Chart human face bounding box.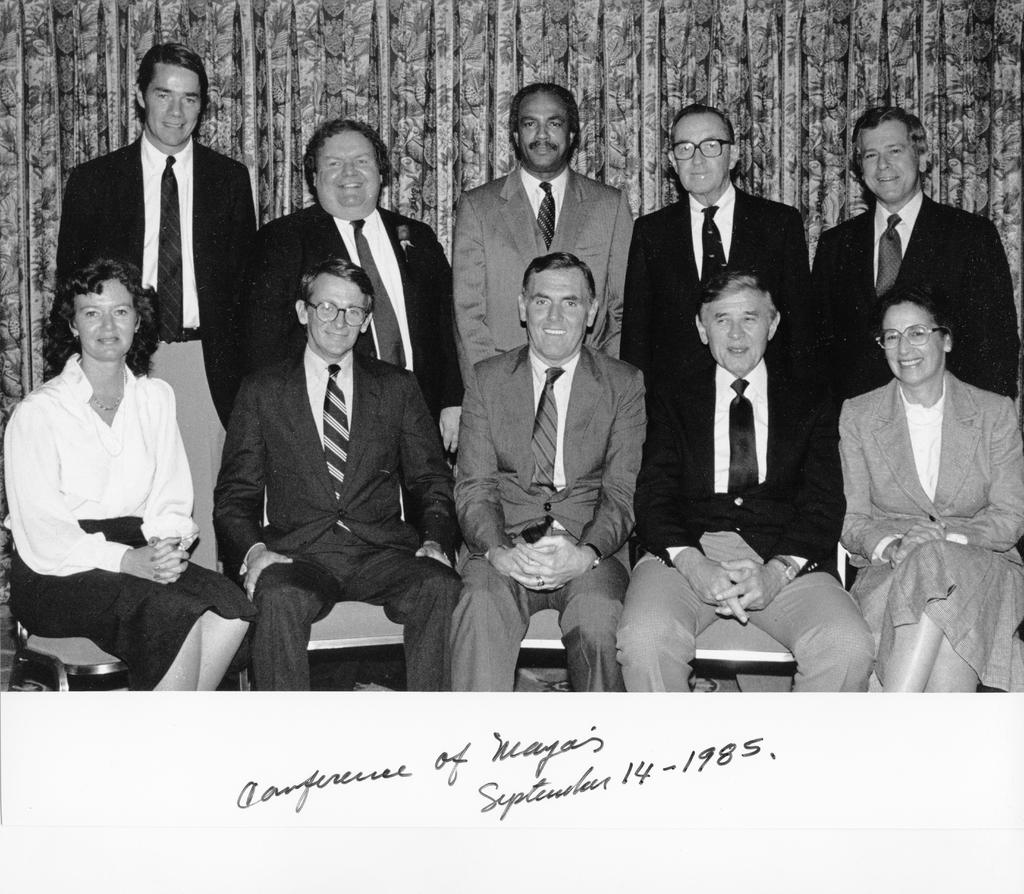
Charted: bbox=(315, 133, 382, 213).
